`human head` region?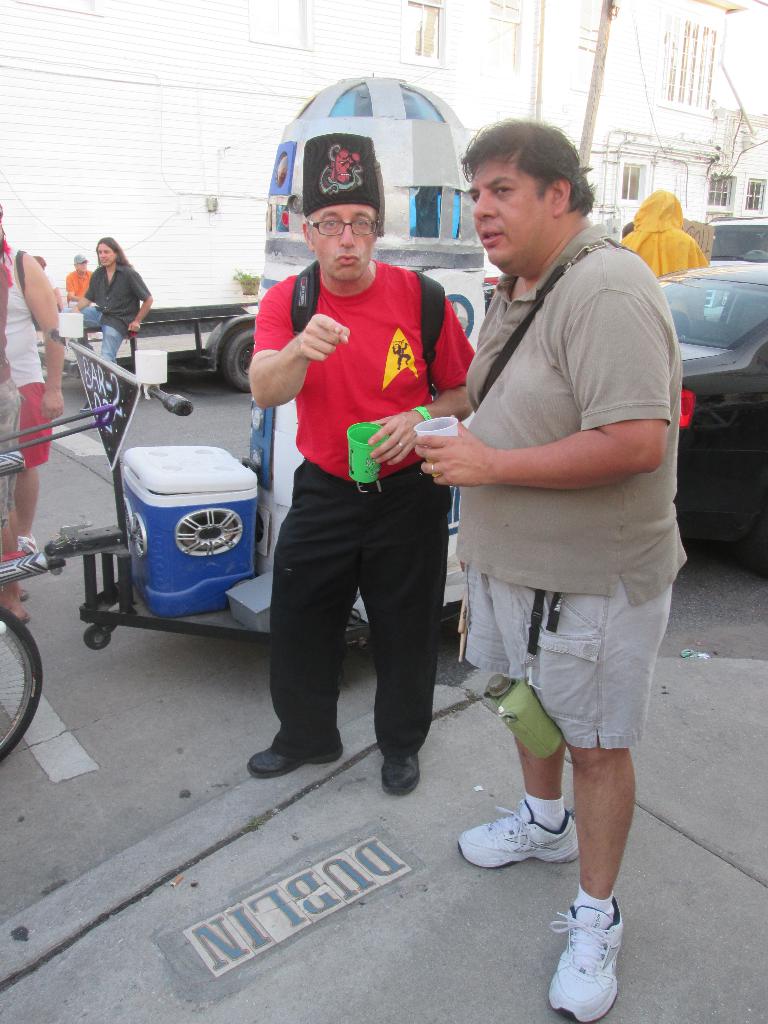
[left=97, top=235, right=123, bottom=270]
